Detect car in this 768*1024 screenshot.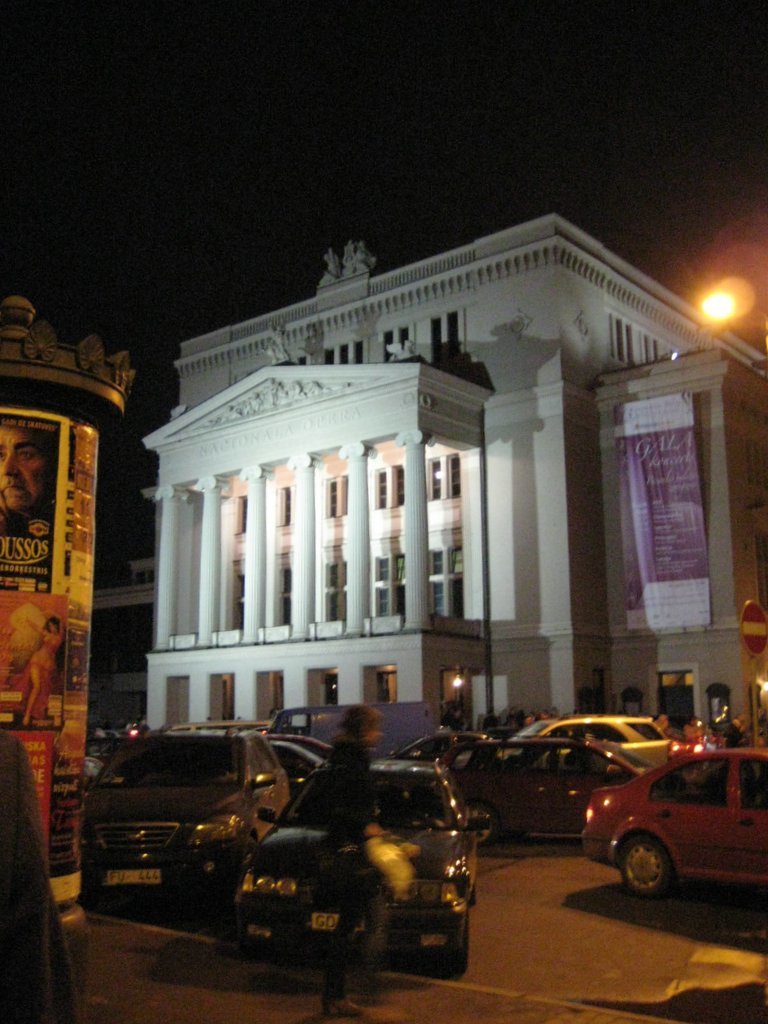
Detection: 451:726:651:838.
